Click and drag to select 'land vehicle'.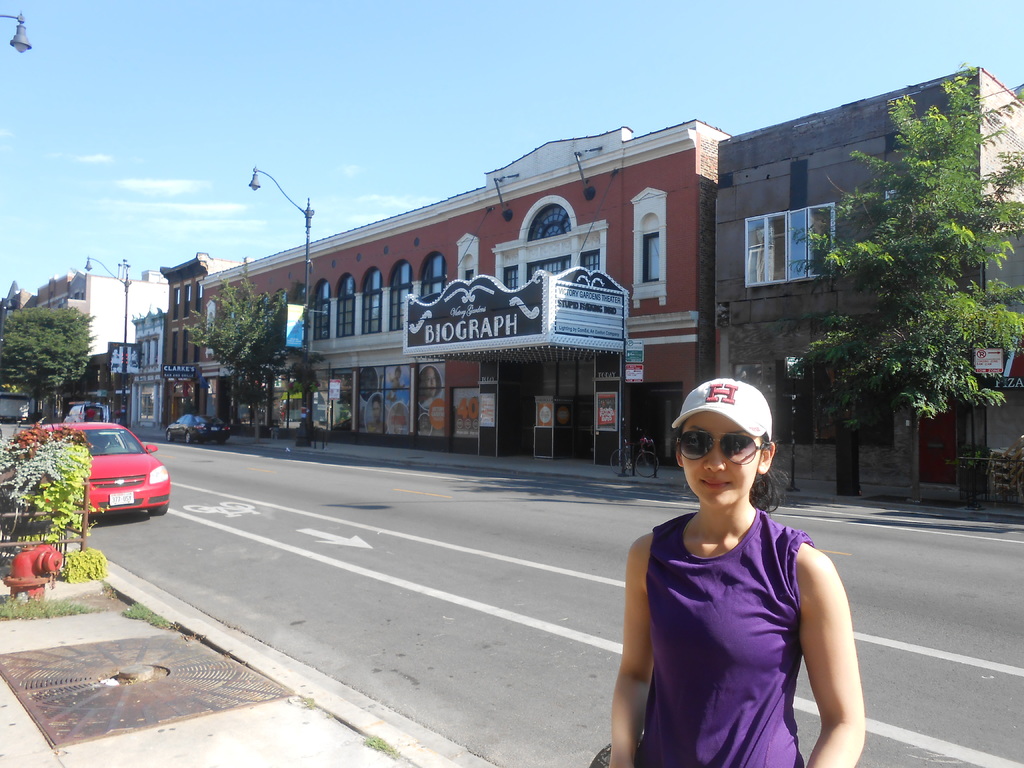
Selection: [x1=66, y1=402, x2=112, y2=424].
